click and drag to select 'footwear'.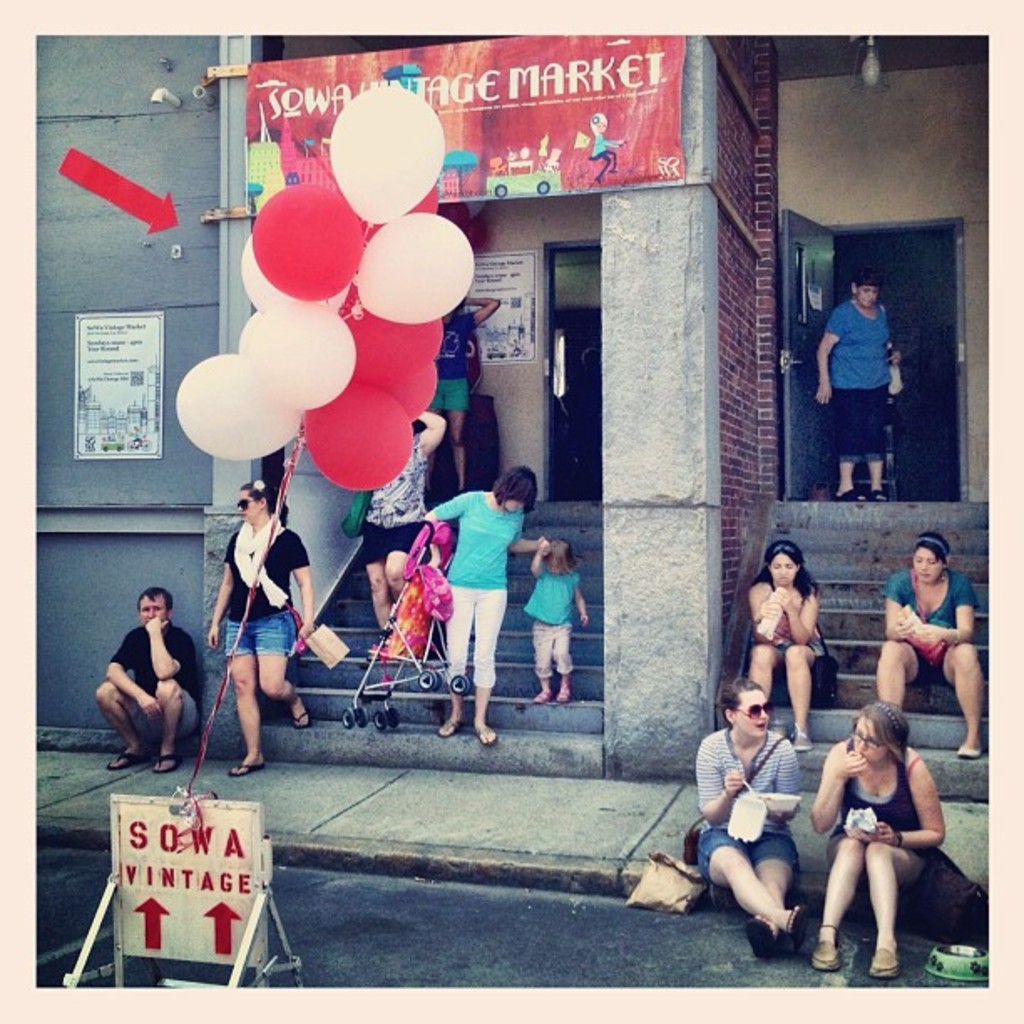
Selection: Rect(830, 484, 860, 497).
